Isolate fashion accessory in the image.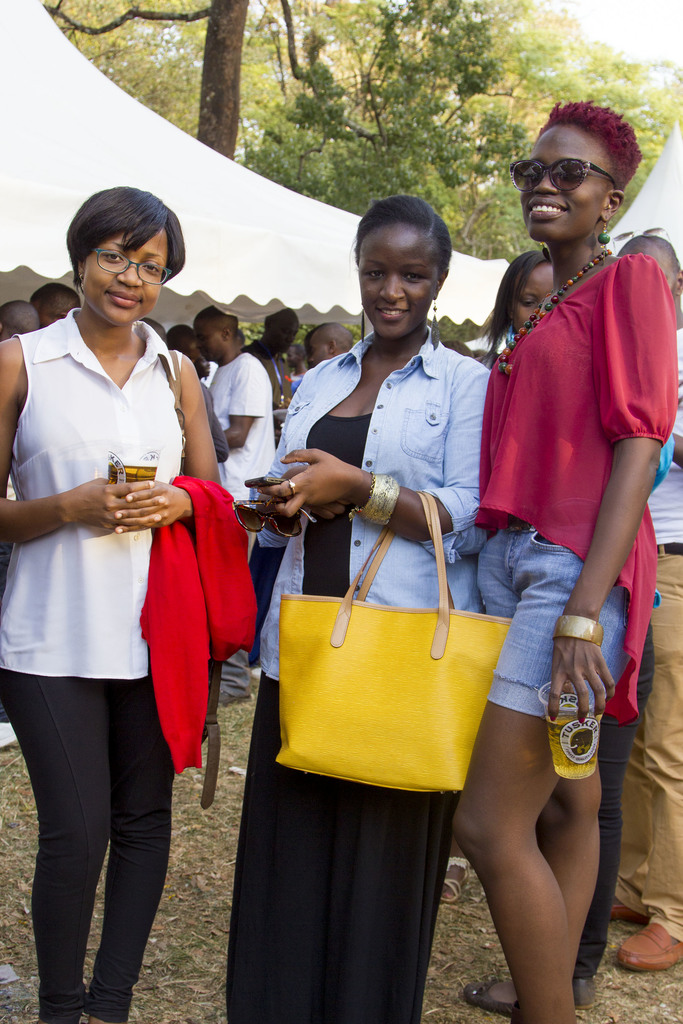
Isolated region: [495,248,611,376].
